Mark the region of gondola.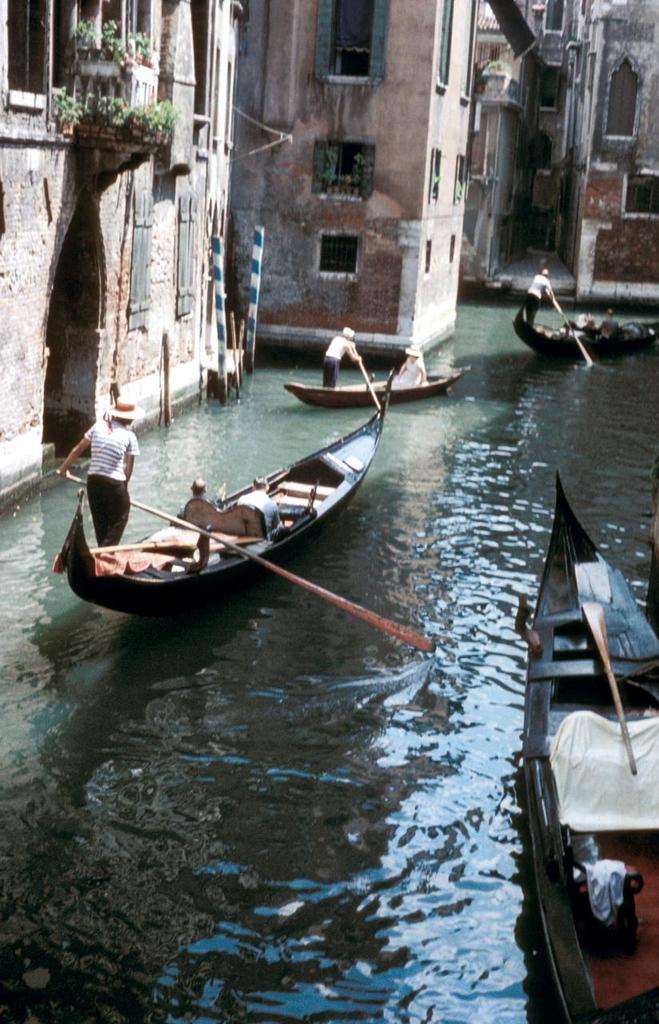
Region: locate(494, 288, 658, 373).
